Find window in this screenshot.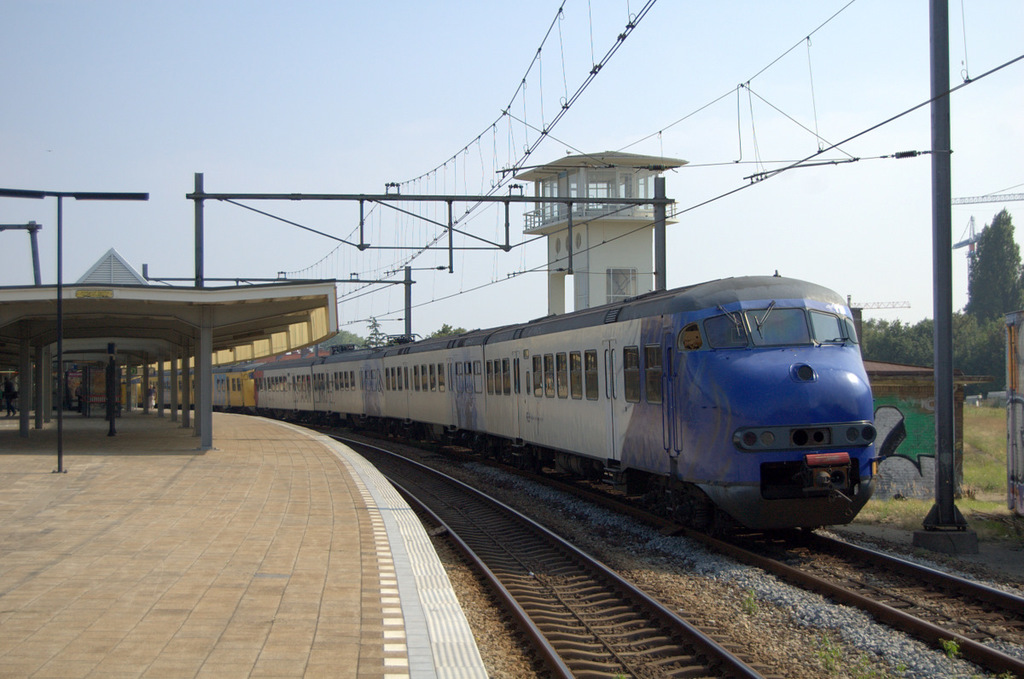
The bounding box for window is 230,376,233,392.
